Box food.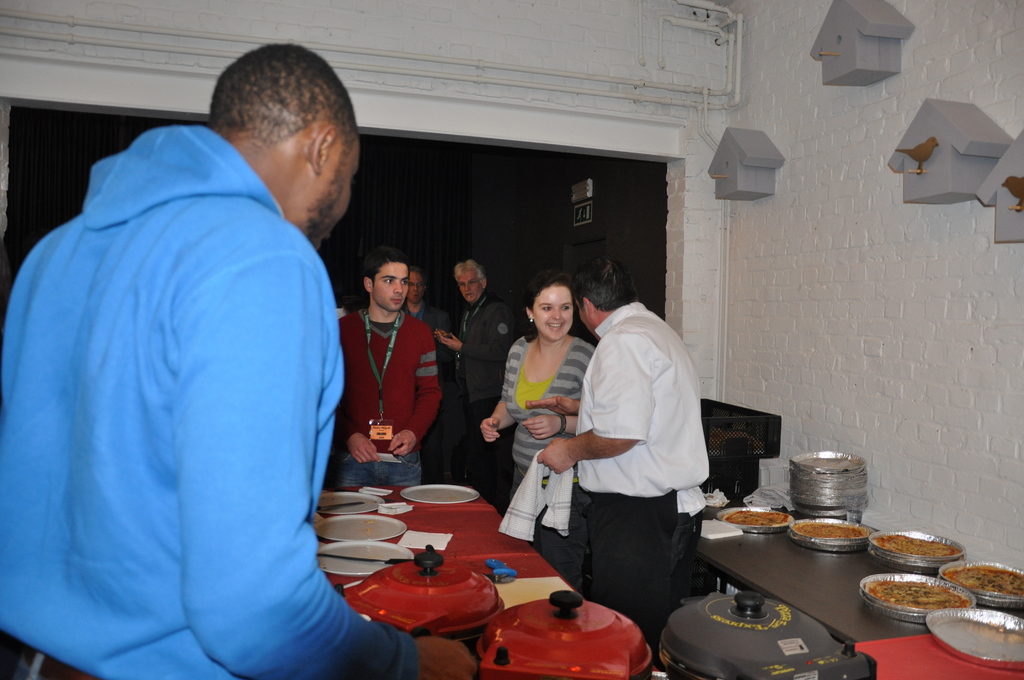
<region>793, 521, 865, 537</region>.
